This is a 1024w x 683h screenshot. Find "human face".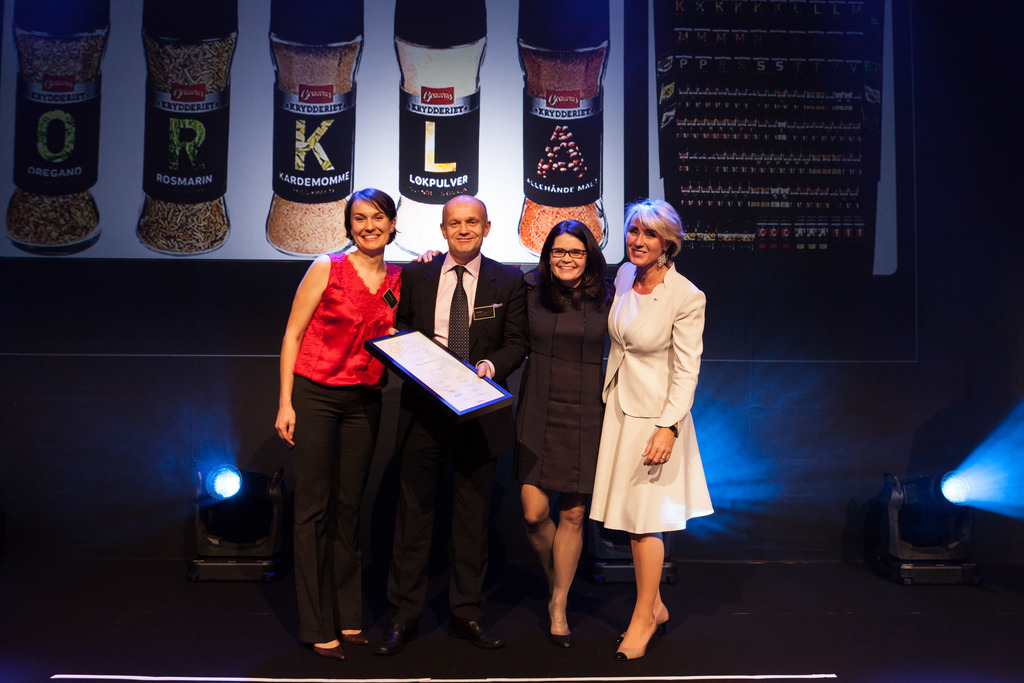
Bounding box: x1=626 y1=212 x2=666 y2=265.
